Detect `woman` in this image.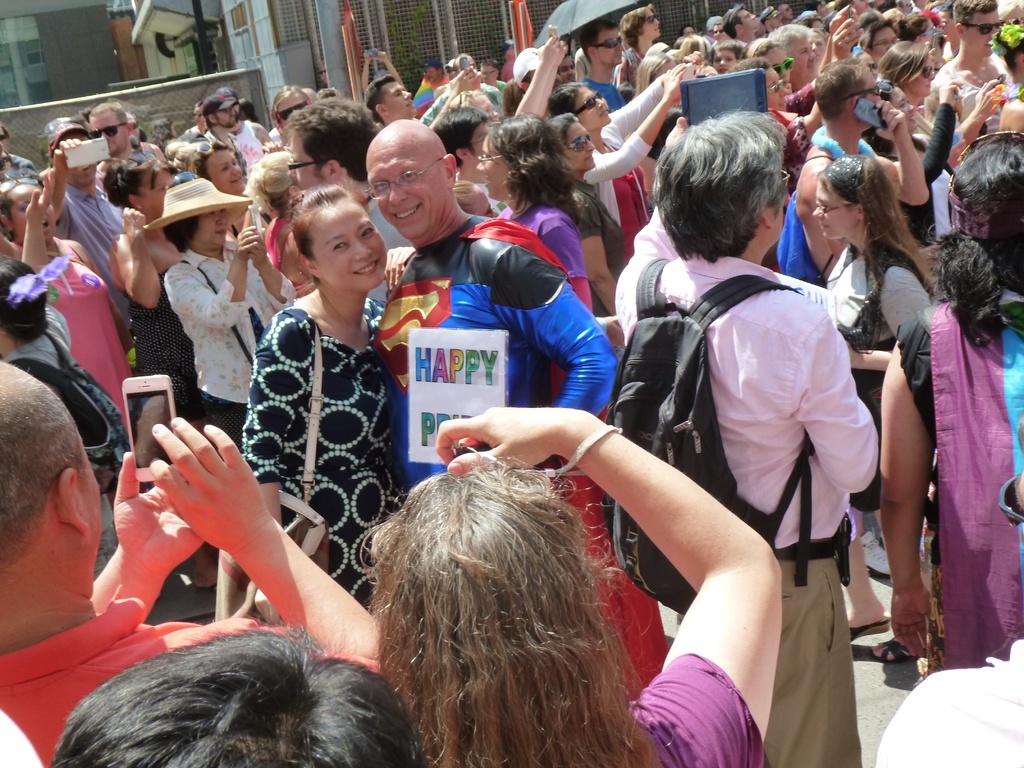
Detection: region(740, 35, 796, 95).
